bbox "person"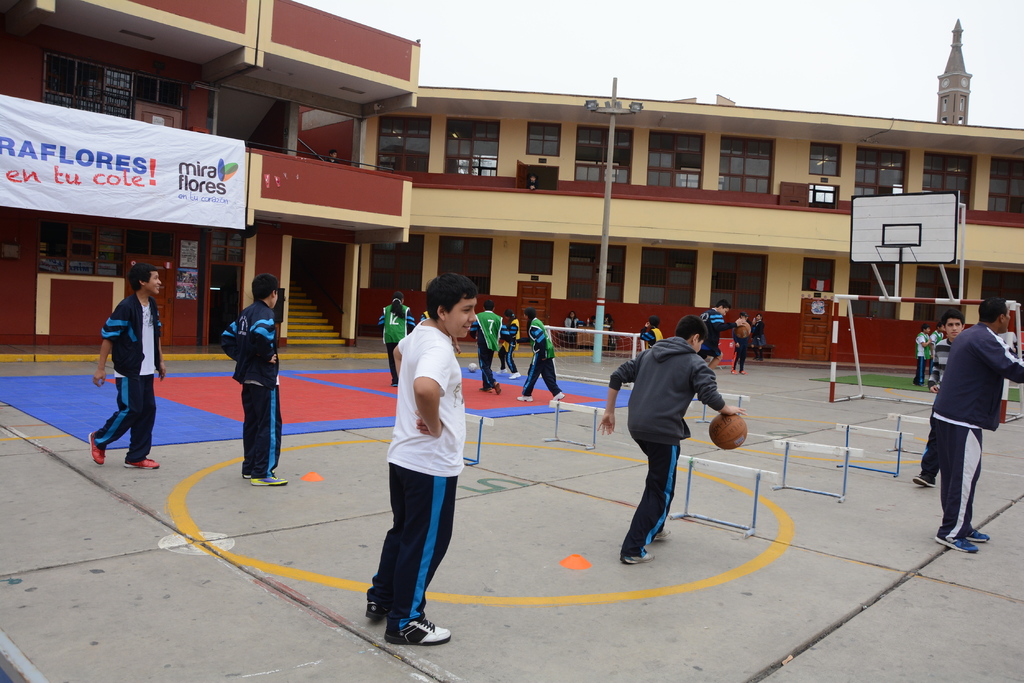
box(908, 323, 932, 388)
